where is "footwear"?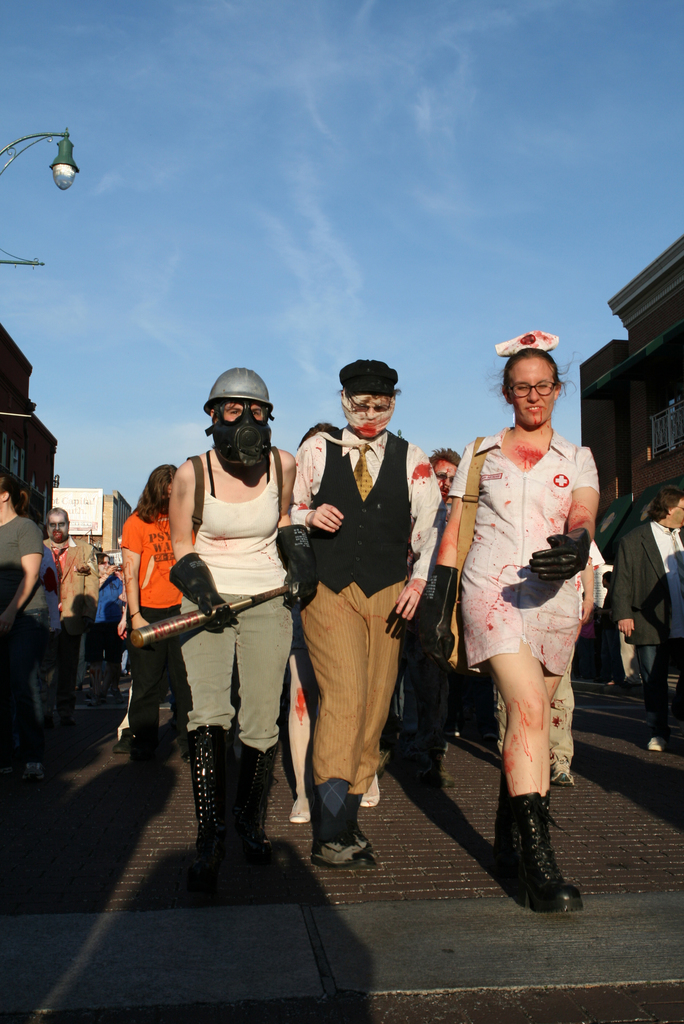
BBox(487, 780, 583, 919).
